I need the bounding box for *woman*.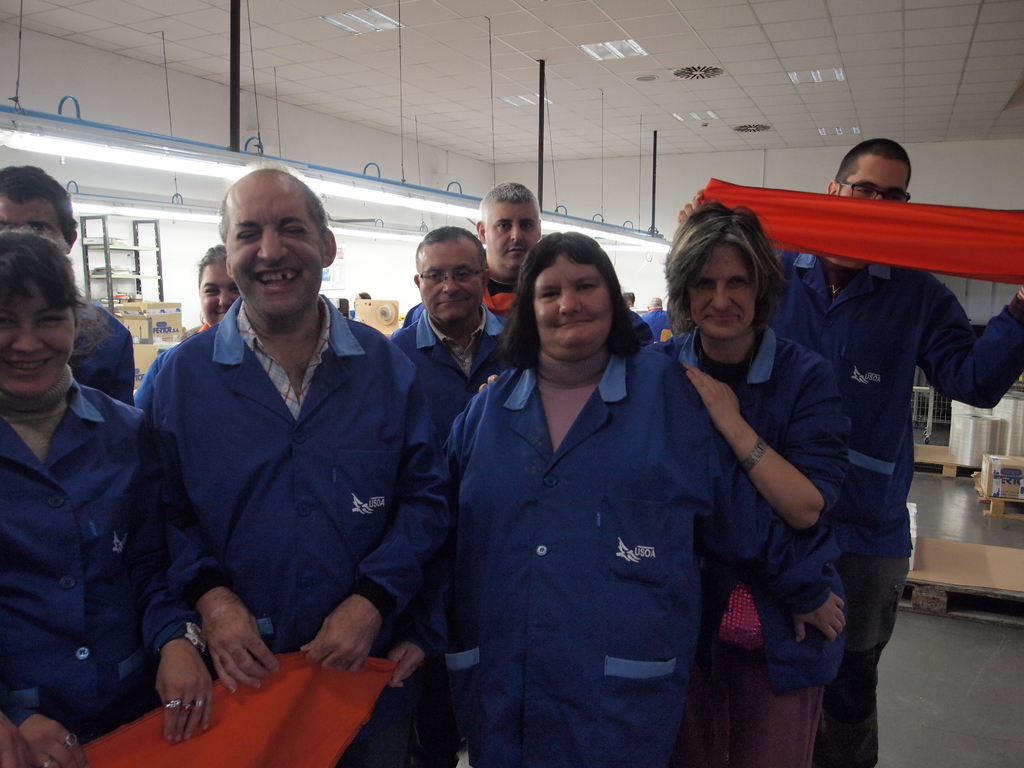
Here it is: bbox(0, 228, 215, 765).
